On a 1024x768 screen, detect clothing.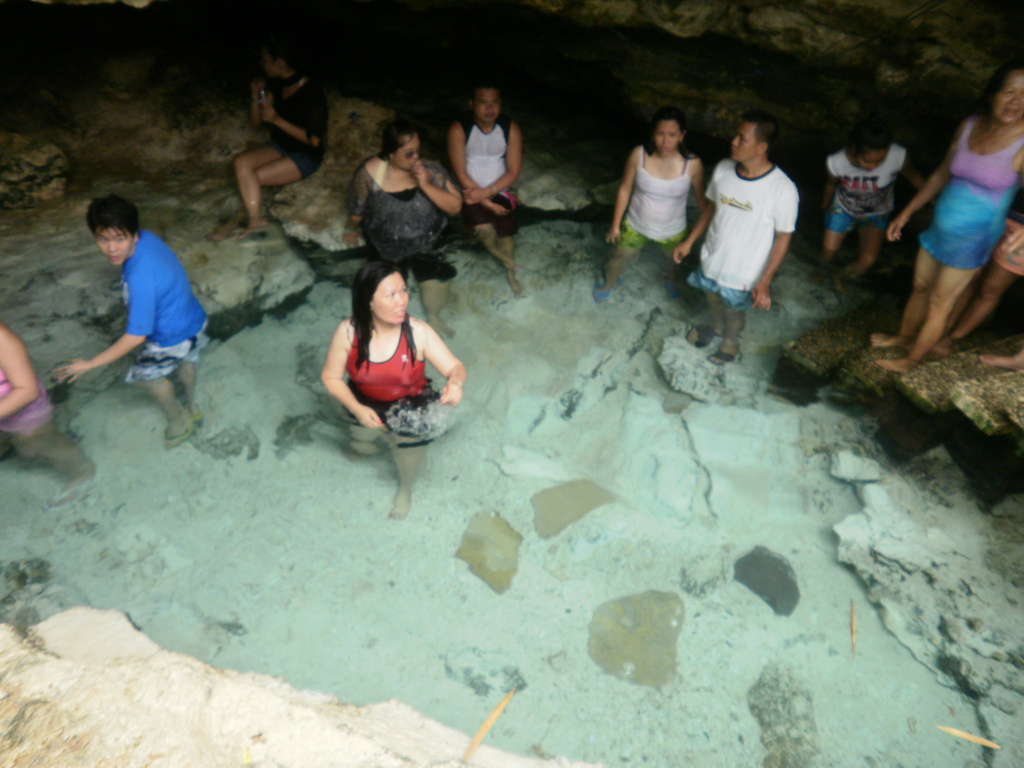
[829,148,904,234].
